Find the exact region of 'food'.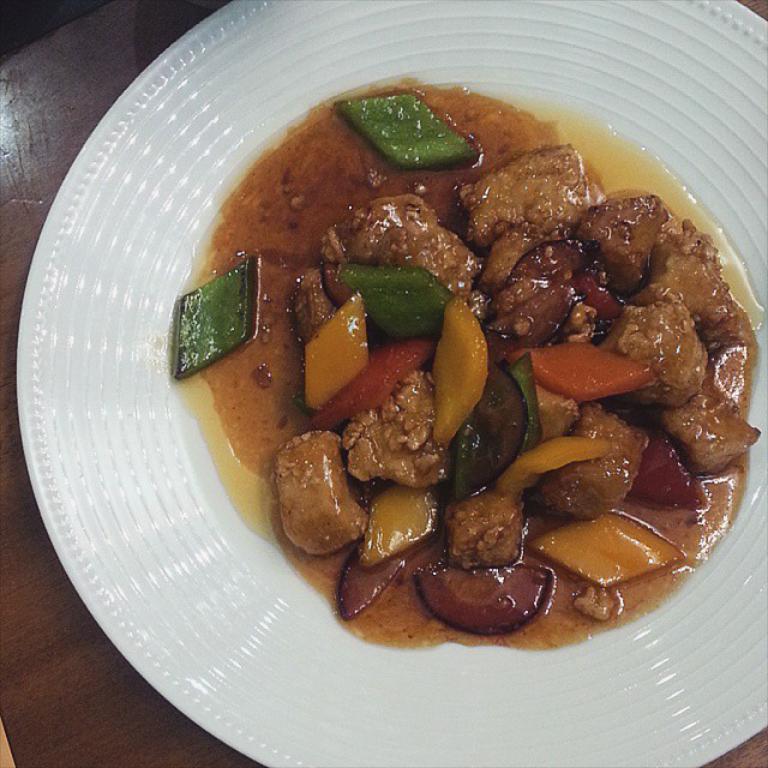
Exact region: bbox(430, 299, 498, 450).
